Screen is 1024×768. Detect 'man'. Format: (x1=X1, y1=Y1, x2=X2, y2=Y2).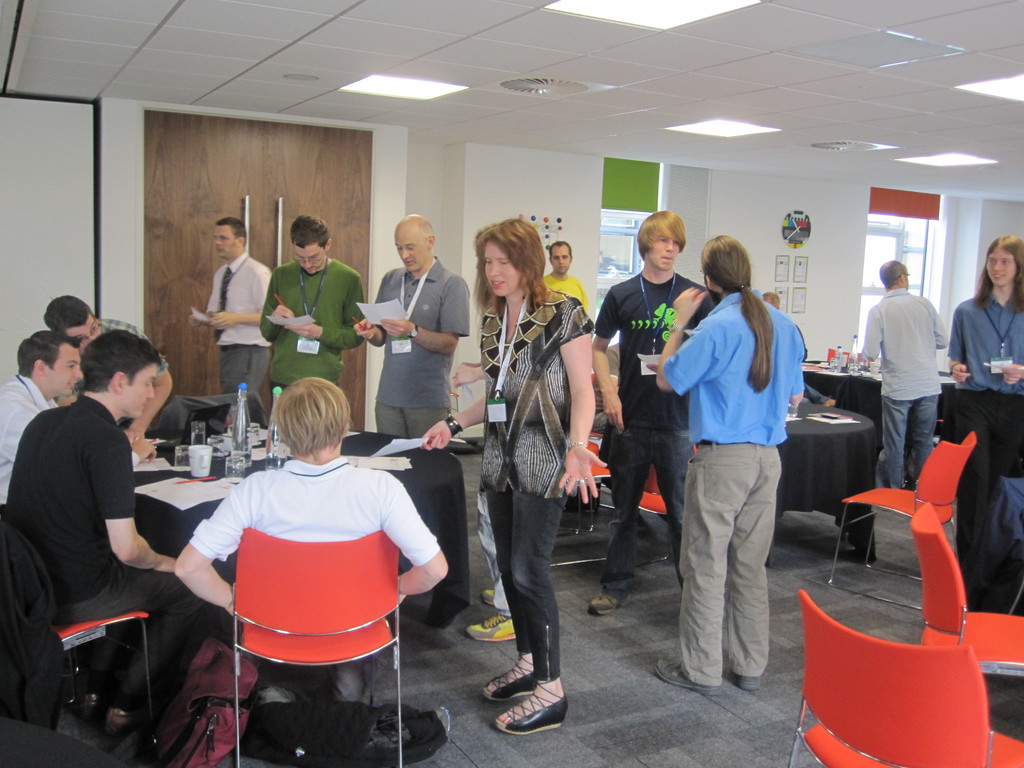
(x1=1, y1=328, x2=223, y2=733).
